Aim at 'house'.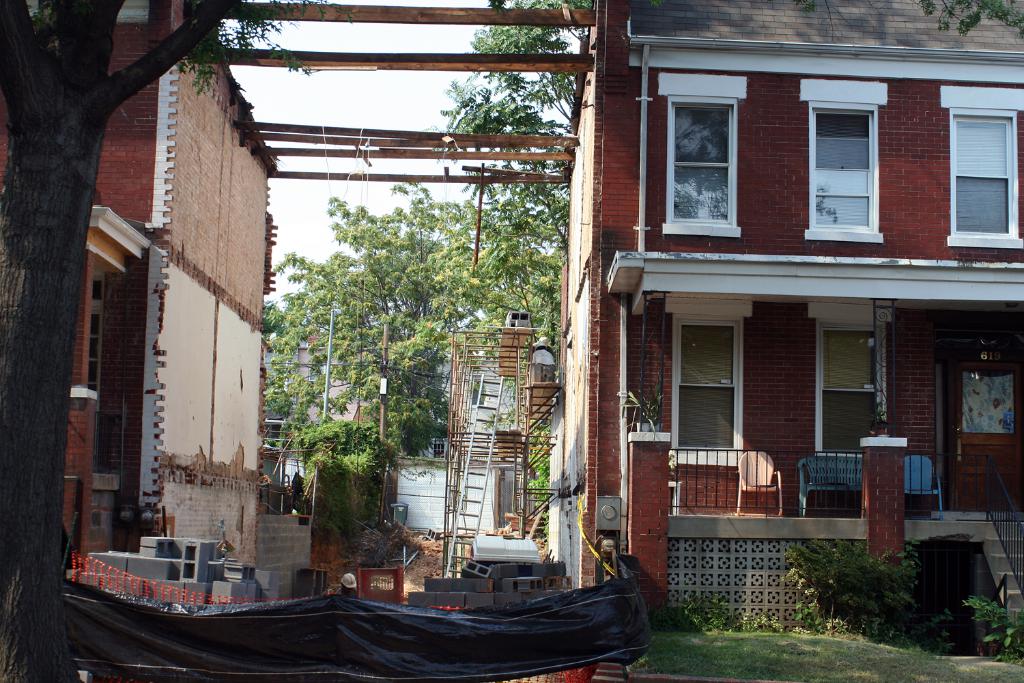
Aimed at detection(570, 9, 1009, 636).
